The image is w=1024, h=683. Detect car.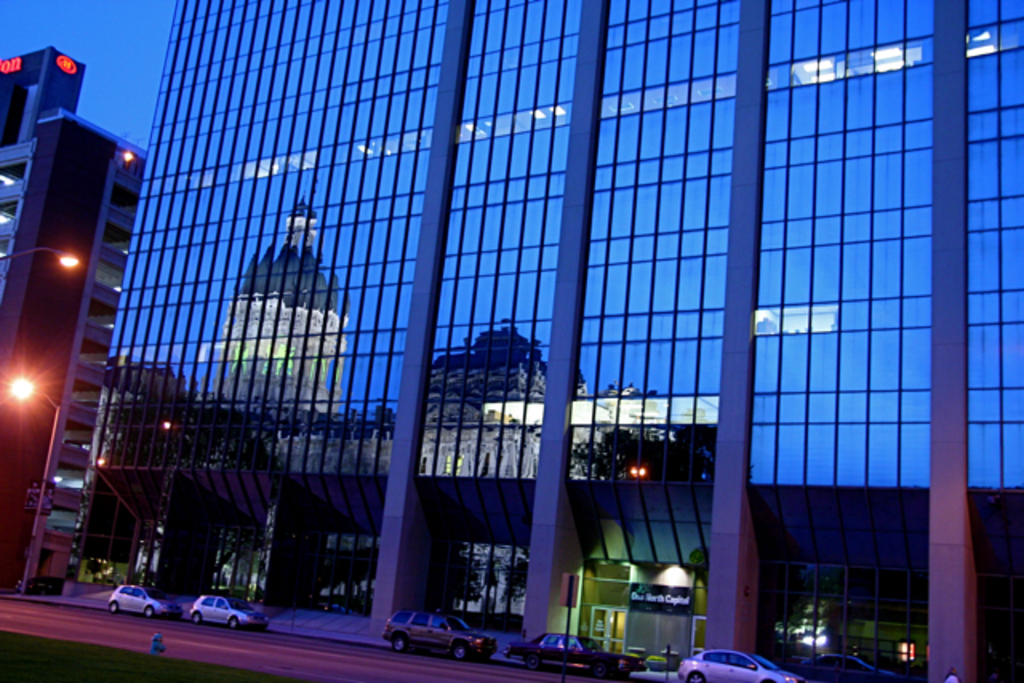
Detection: l=379, t=609, r=501, b=664.
